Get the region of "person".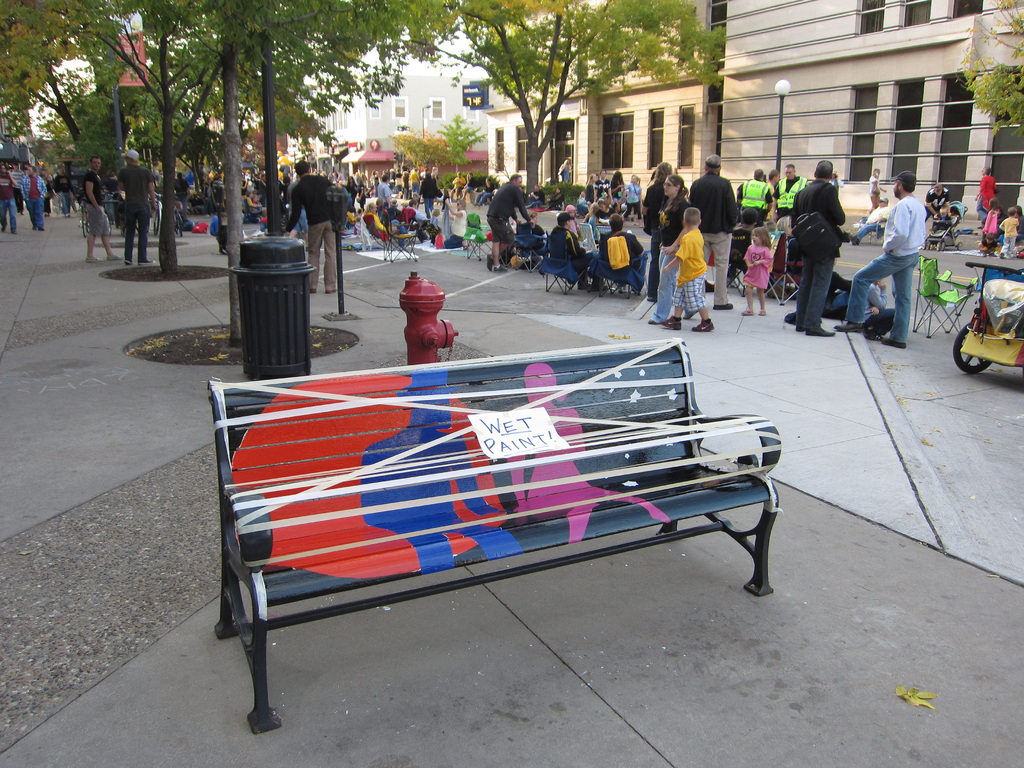
276,159,335,285.
